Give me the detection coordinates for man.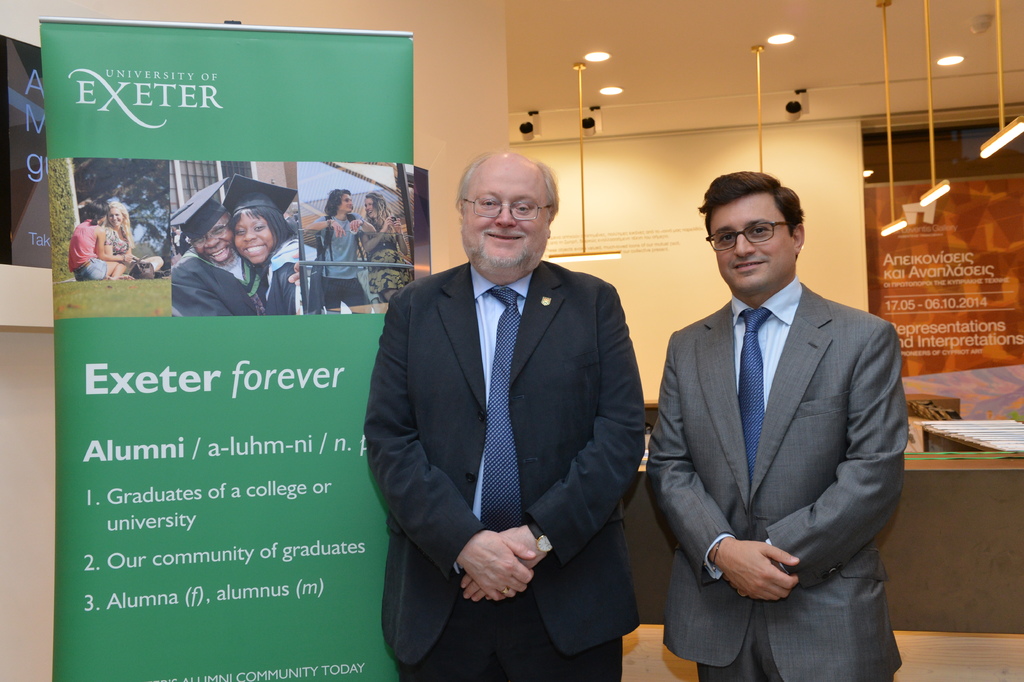
rect(646, 148, 918, 678).
